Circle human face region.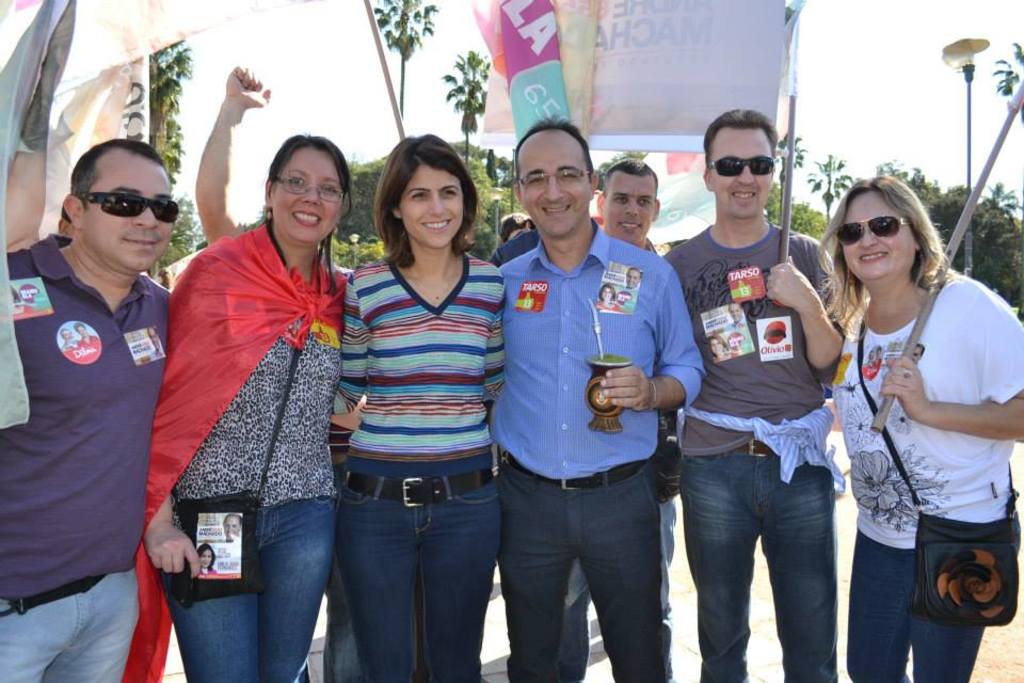
Region: (521,143,592,237).
